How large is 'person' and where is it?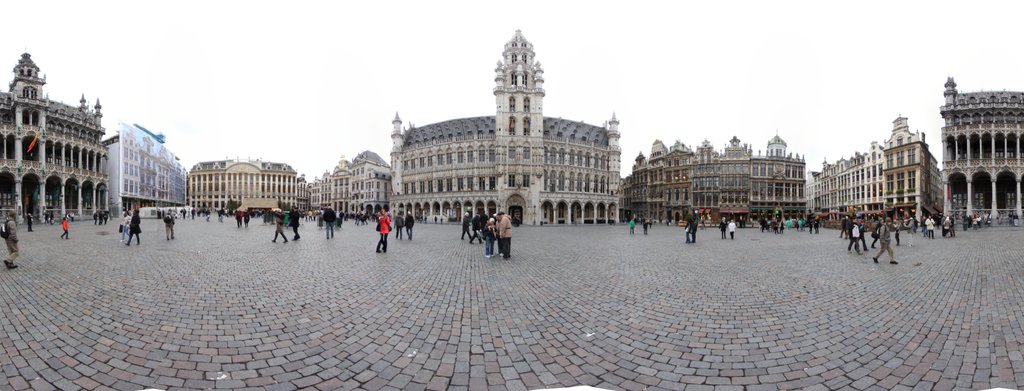
Bounding box: 288:199:305:236.
